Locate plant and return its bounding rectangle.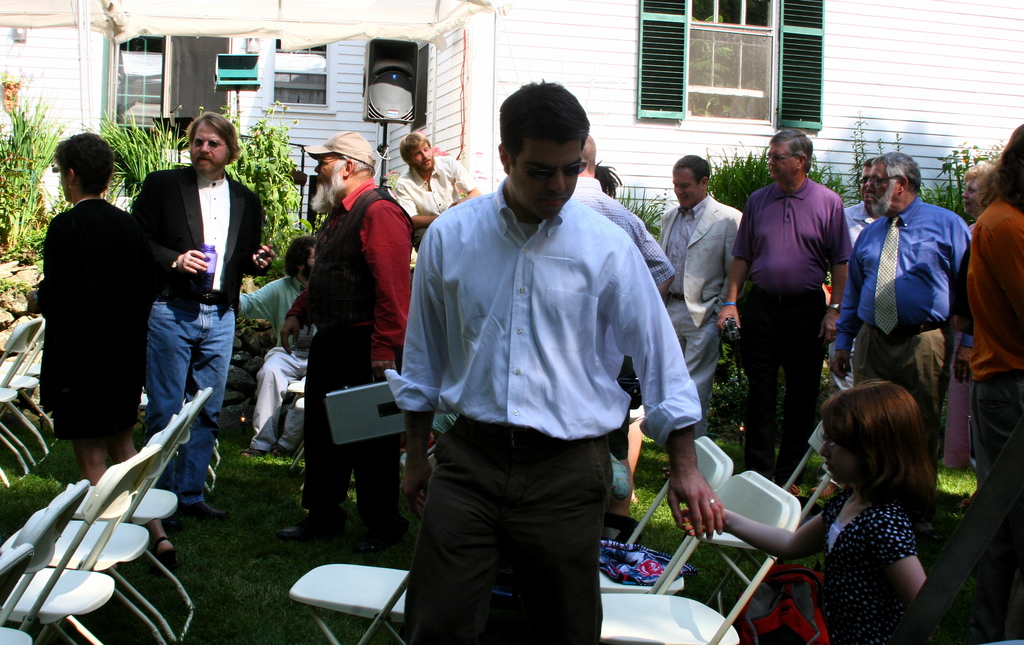
(x1=99, y1=110, x2=173, y2=209).
